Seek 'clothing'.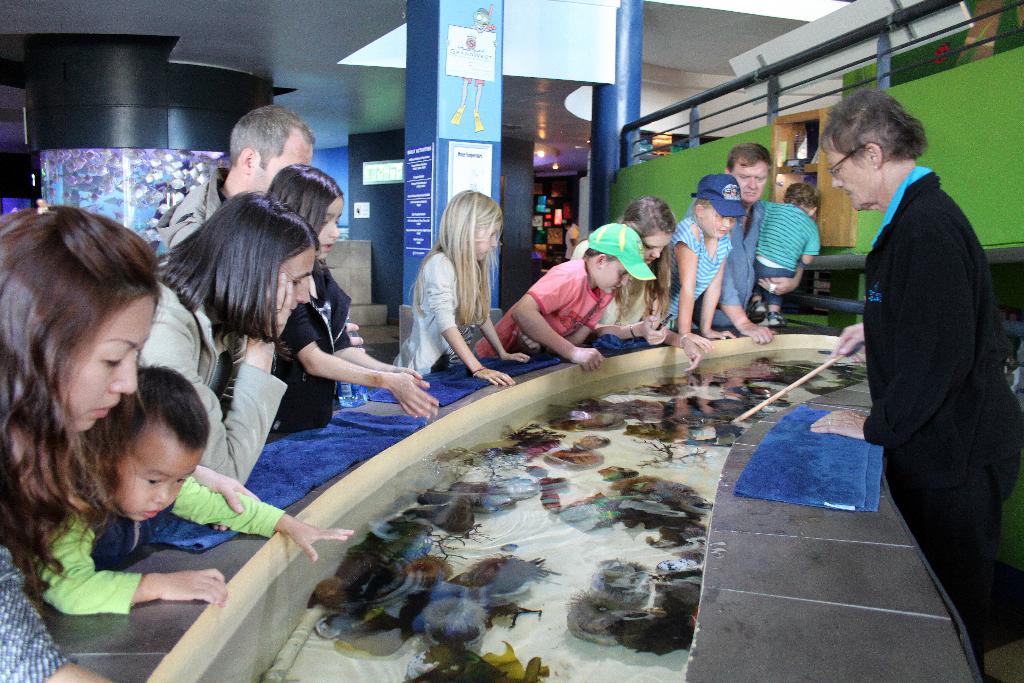
(0,545,73,682).
